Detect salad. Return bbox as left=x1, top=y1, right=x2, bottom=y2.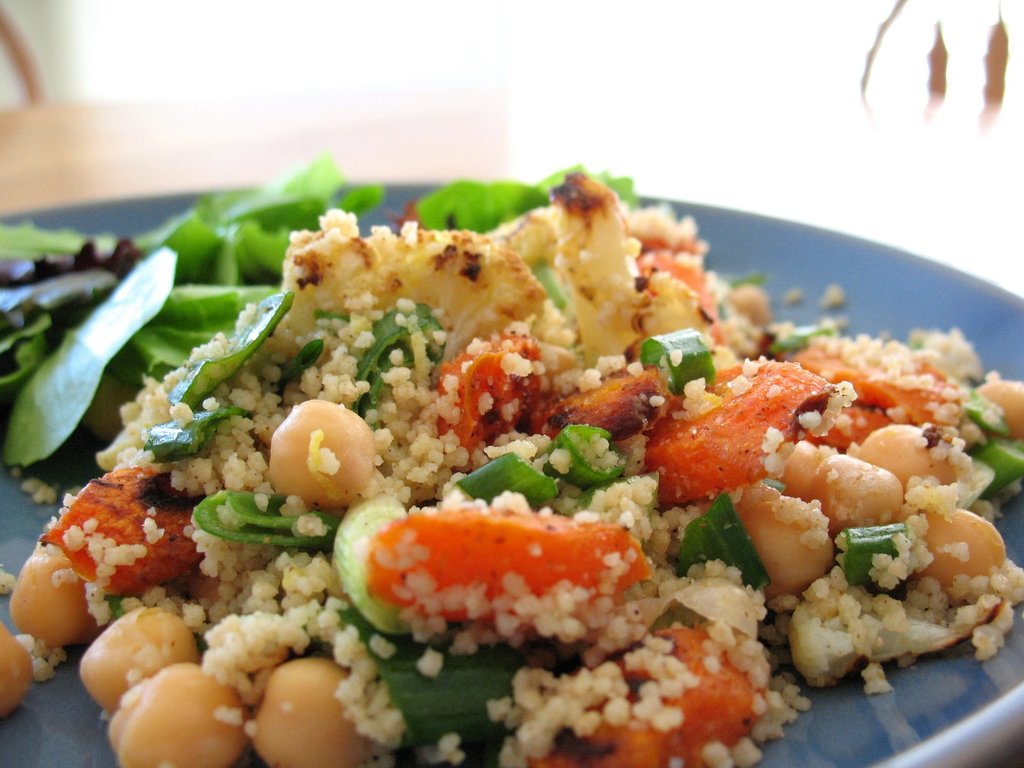
left=0, top=145, right=1023, bottom=764.
